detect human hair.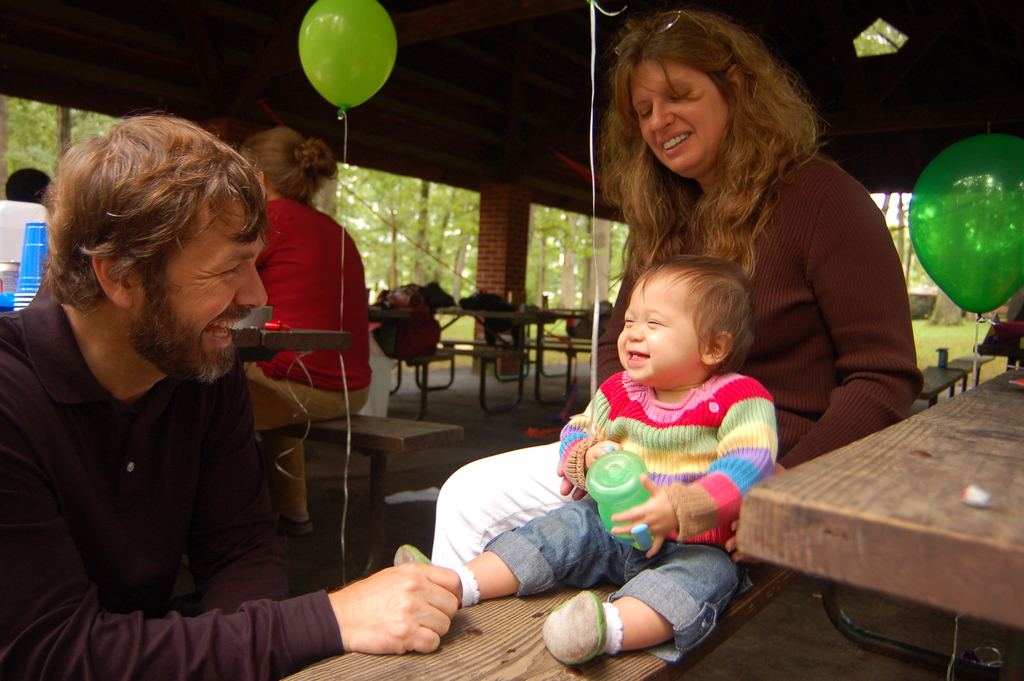
Detected at left=3, top=167, right=51, bottom=203.
